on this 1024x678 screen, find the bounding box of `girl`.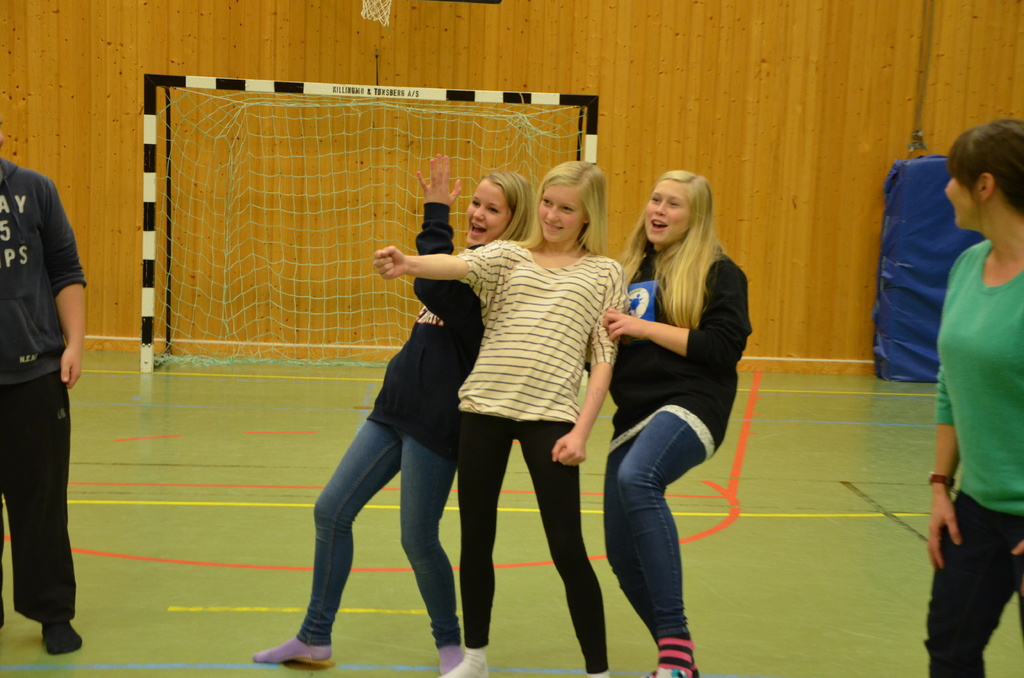
Bounding box: l=250, t=152, r=538, b=677.
